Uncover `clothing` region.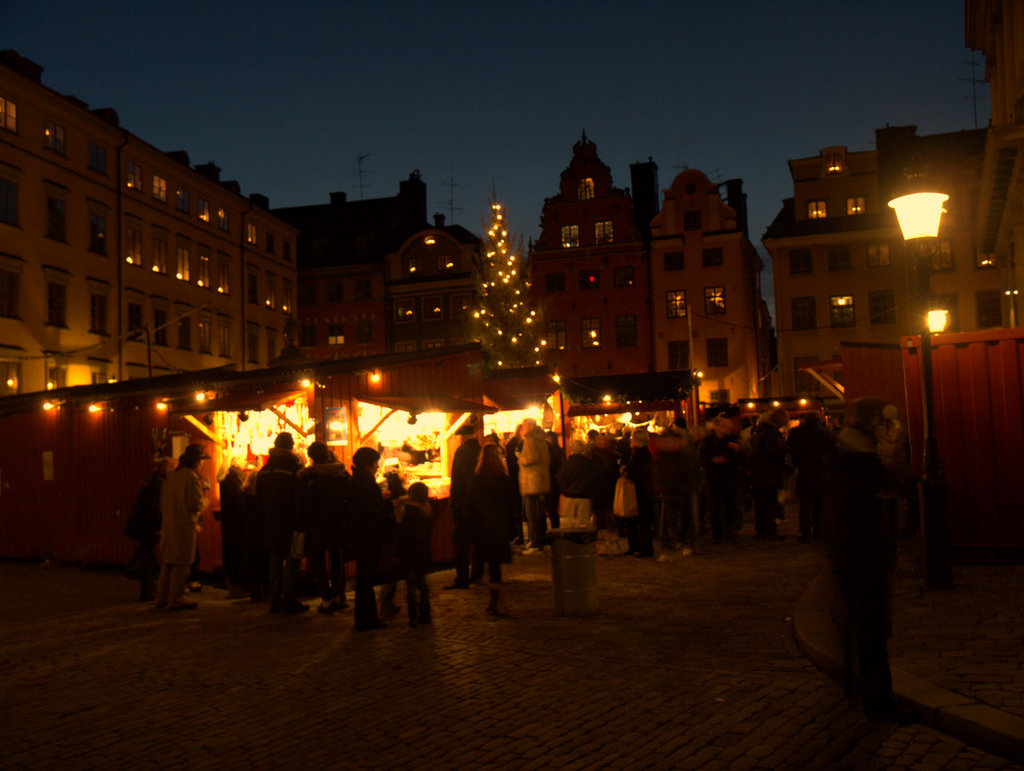
Uncovered: [579, 448, 614, 531].
